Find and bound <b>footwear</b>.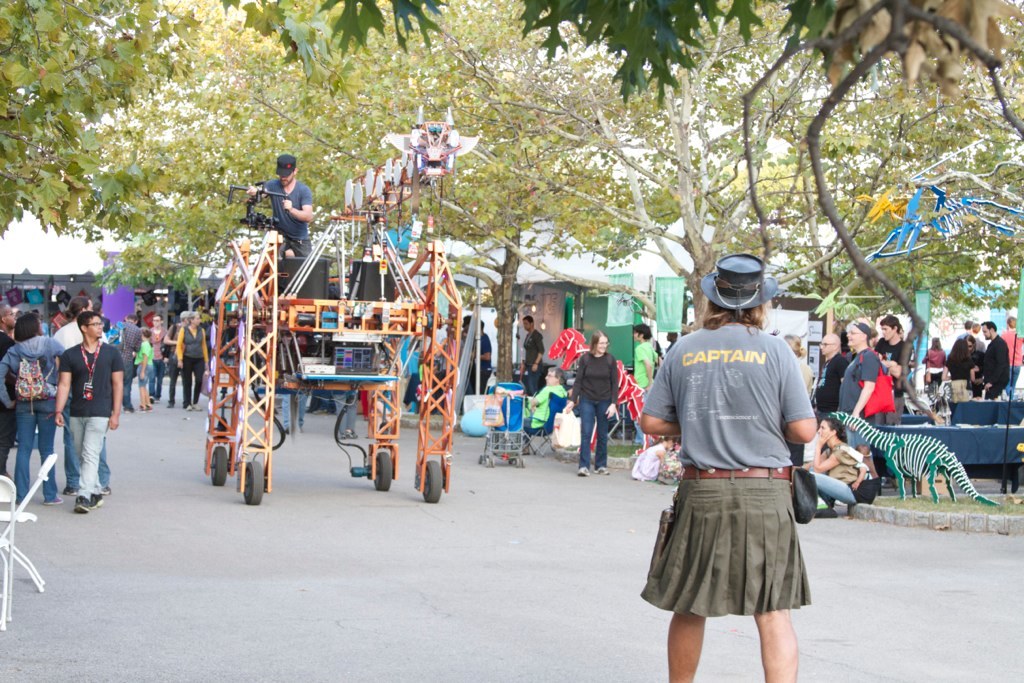
Bound: [left=72, top=492, right=88, bottom=514].
